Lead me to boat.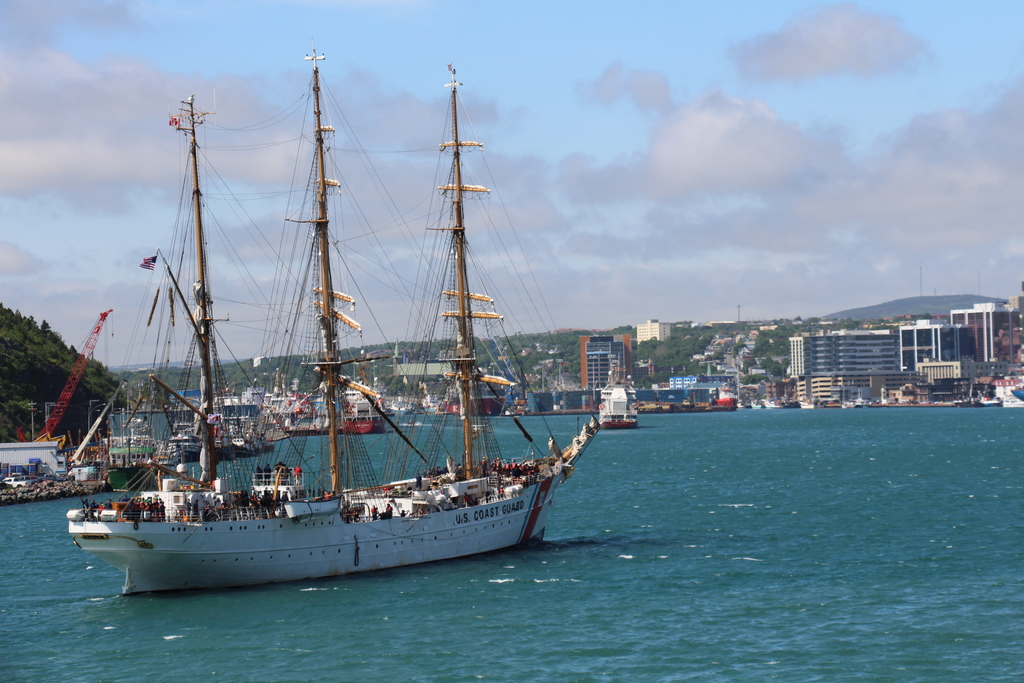
Lead to bbox=[799, 400, 820, 410].
